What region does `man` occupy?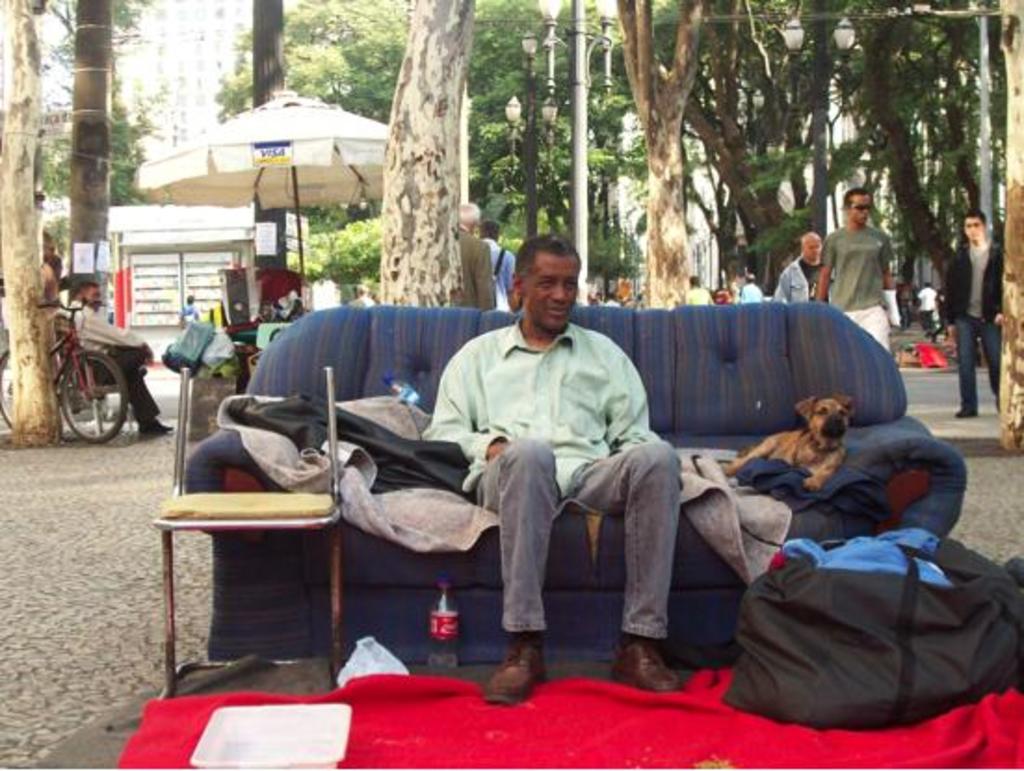
455 203 498 308.
